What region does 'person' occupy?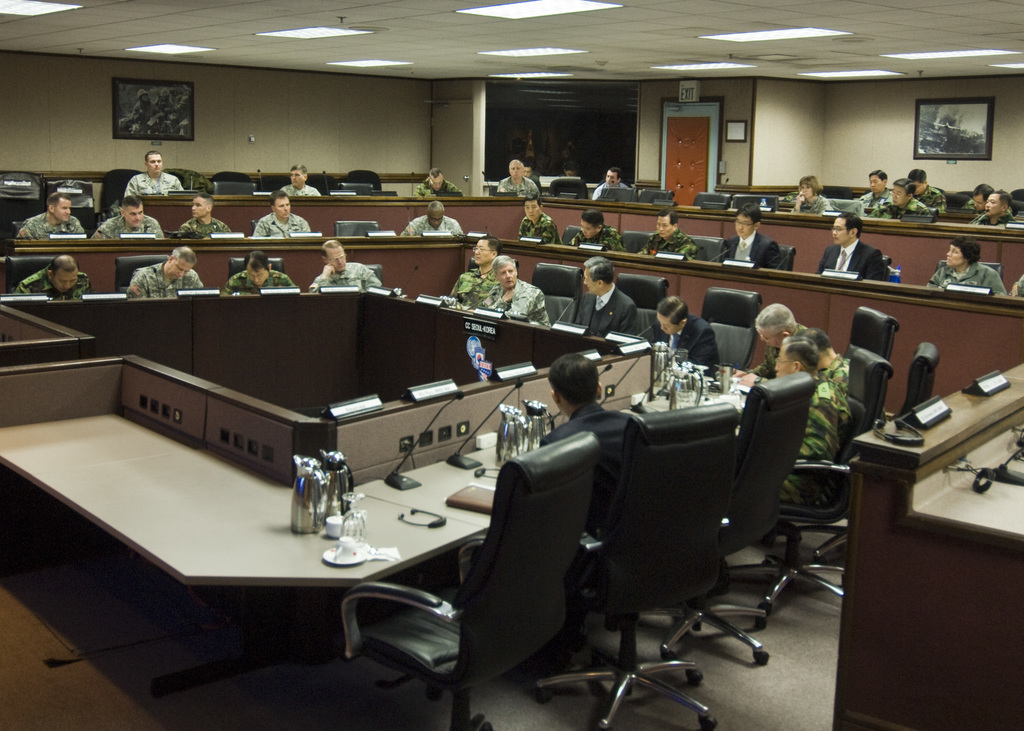
[left=640, top=293, right=719, bottom=374].
